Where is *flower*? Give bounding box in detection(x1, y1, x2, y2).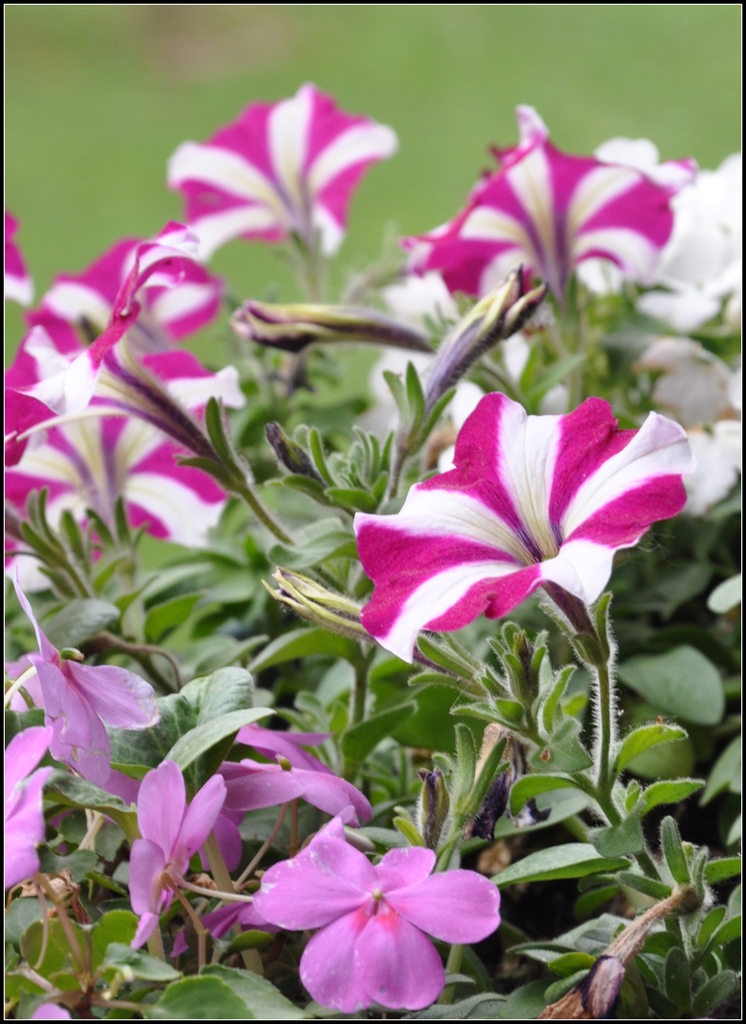
detection(332, 385, 703, 678).
